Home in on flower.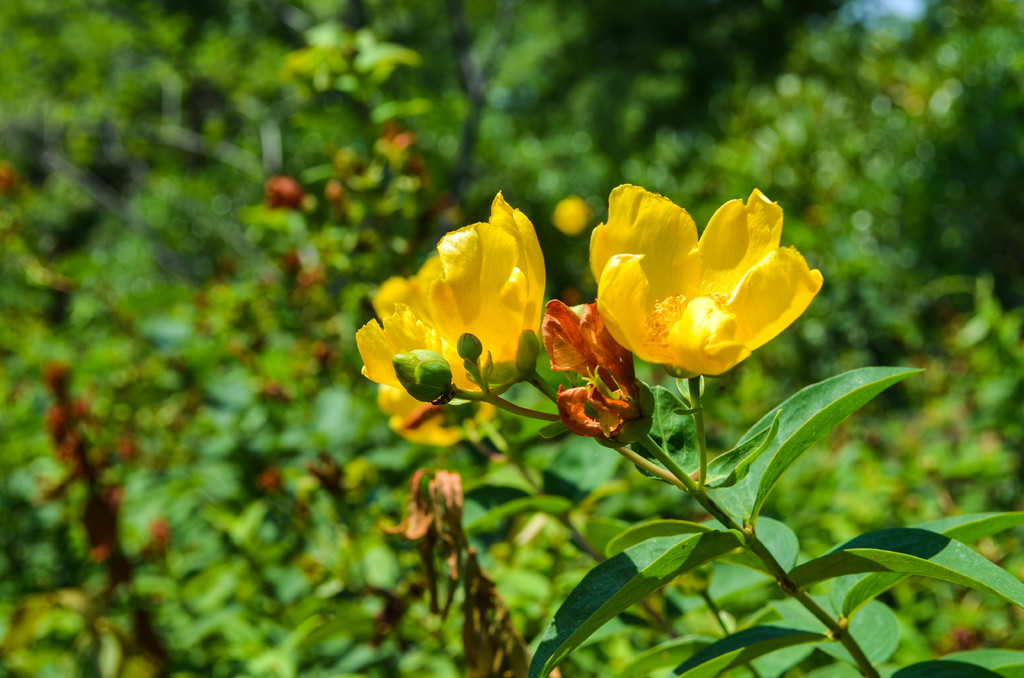
Homed in at left=541, top=296, right=658, bottom=444.
